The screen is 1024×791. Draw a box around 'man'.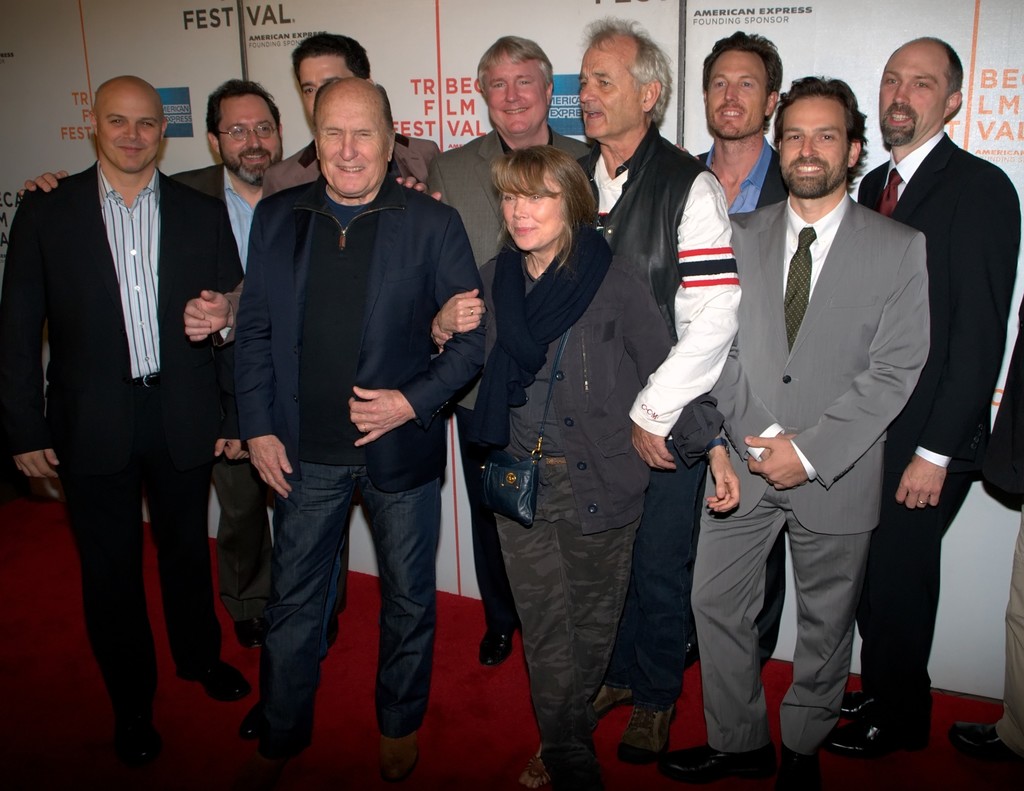
<region>250, 31, 442, 701</region>.
